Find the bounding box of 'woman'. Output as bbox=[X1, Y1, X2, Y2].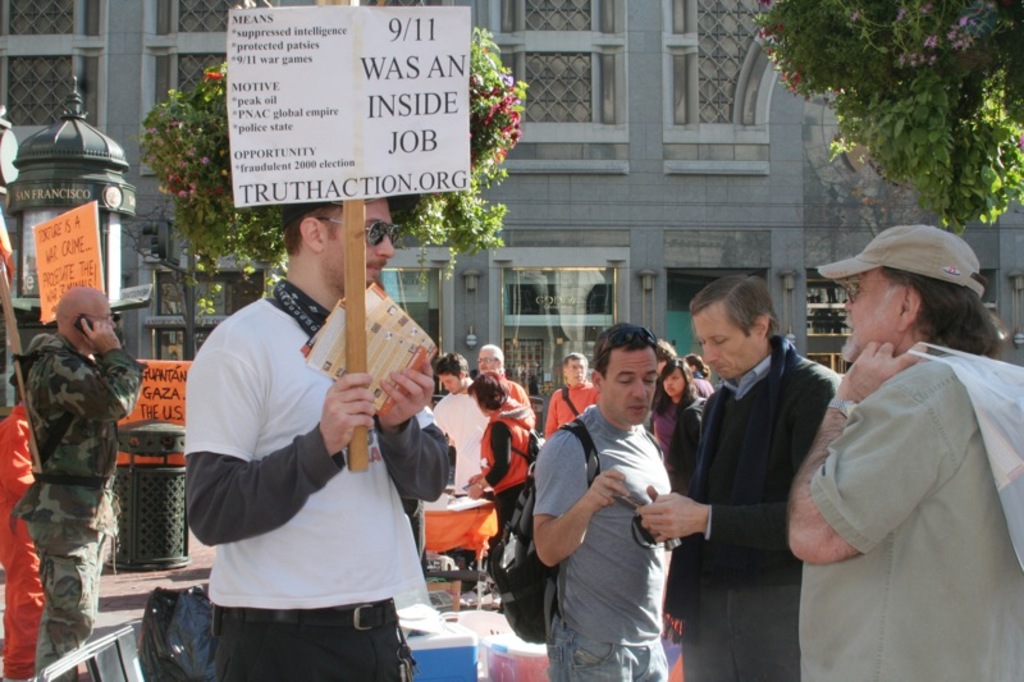
bbox=[648, 356, 708, 507].
